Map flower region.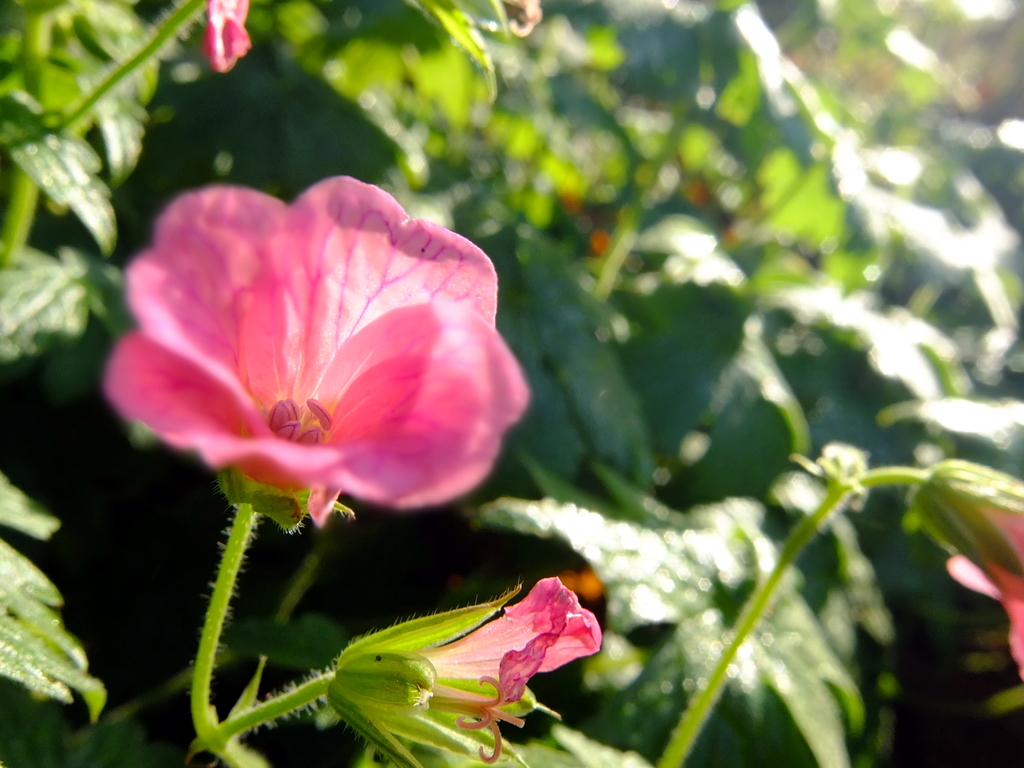
Mapped to 896 457 1023 692.
